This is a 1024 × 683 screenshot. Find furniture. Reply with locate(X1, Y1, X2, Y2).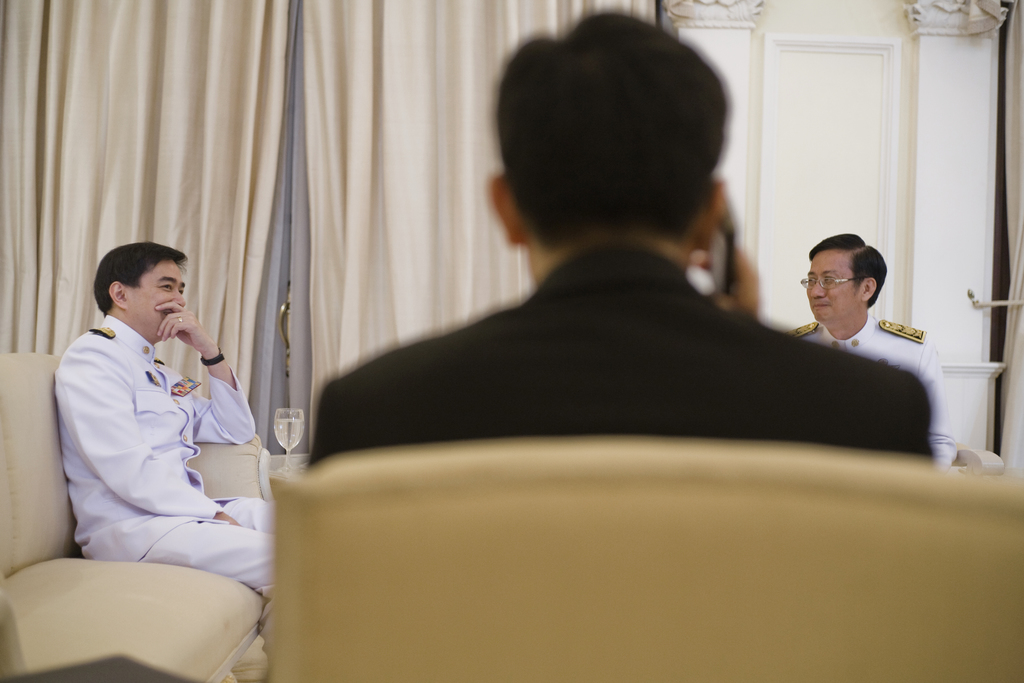
locate(271, 429, 1023, 682).
